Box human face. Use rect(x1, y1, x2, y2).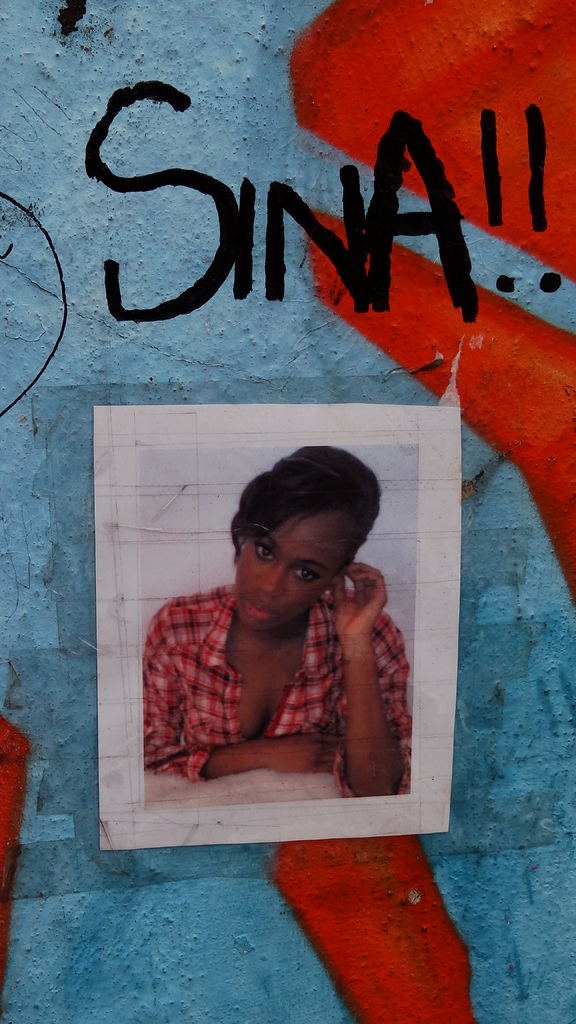
rect(235, 511, 347, 630).
